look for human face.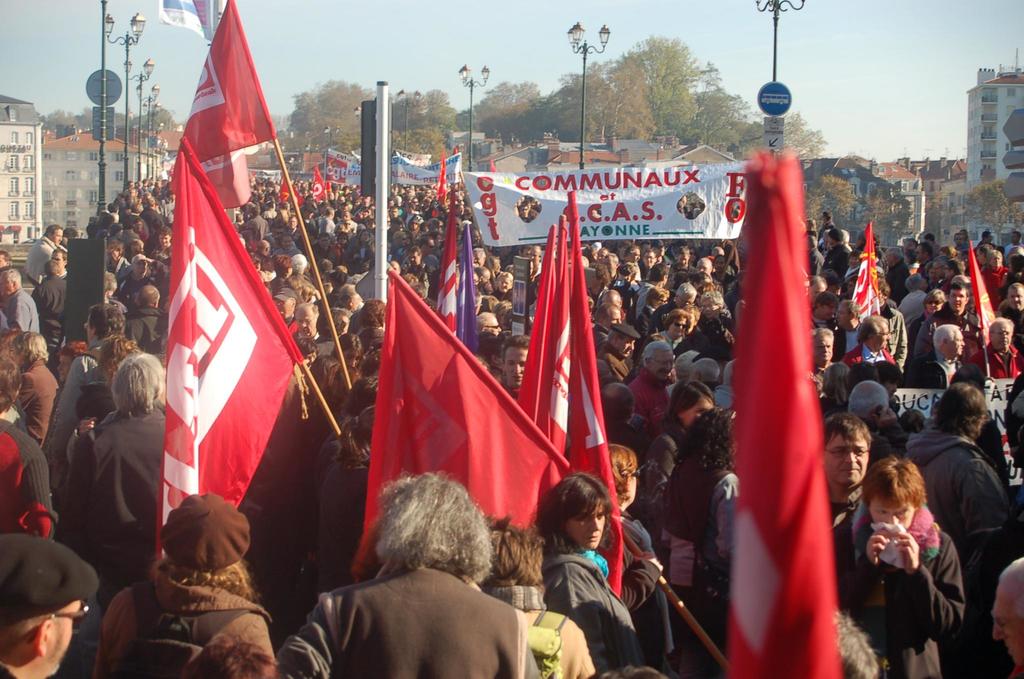
Found: <bbox>49, 252, 64, 275</bbox>.
